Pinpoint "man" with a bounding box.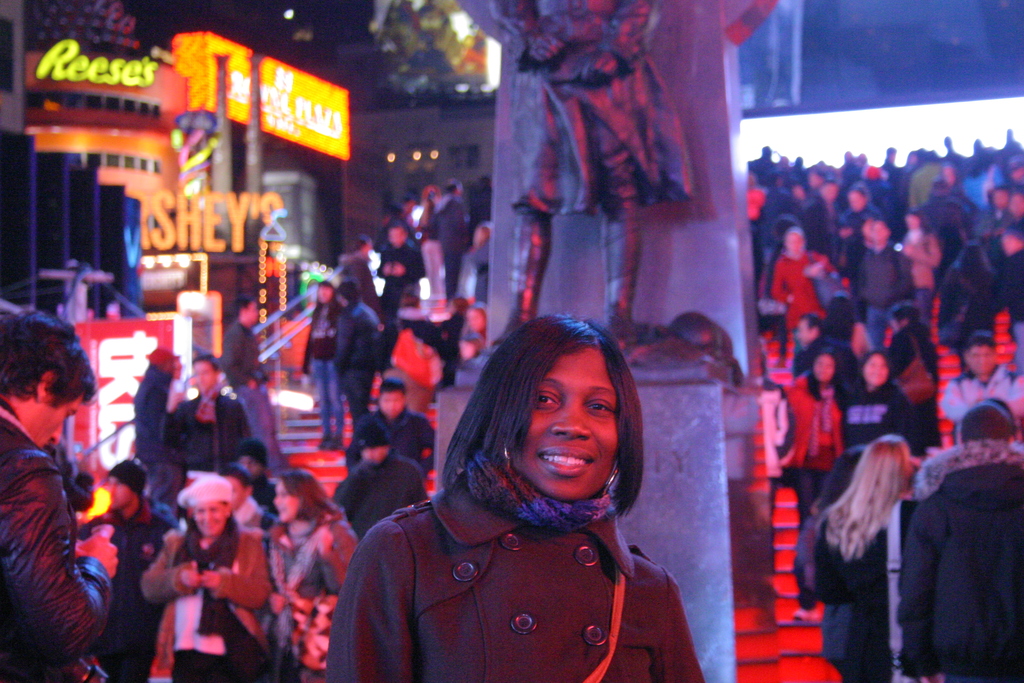
locate(938, 332, 1023, 447).
